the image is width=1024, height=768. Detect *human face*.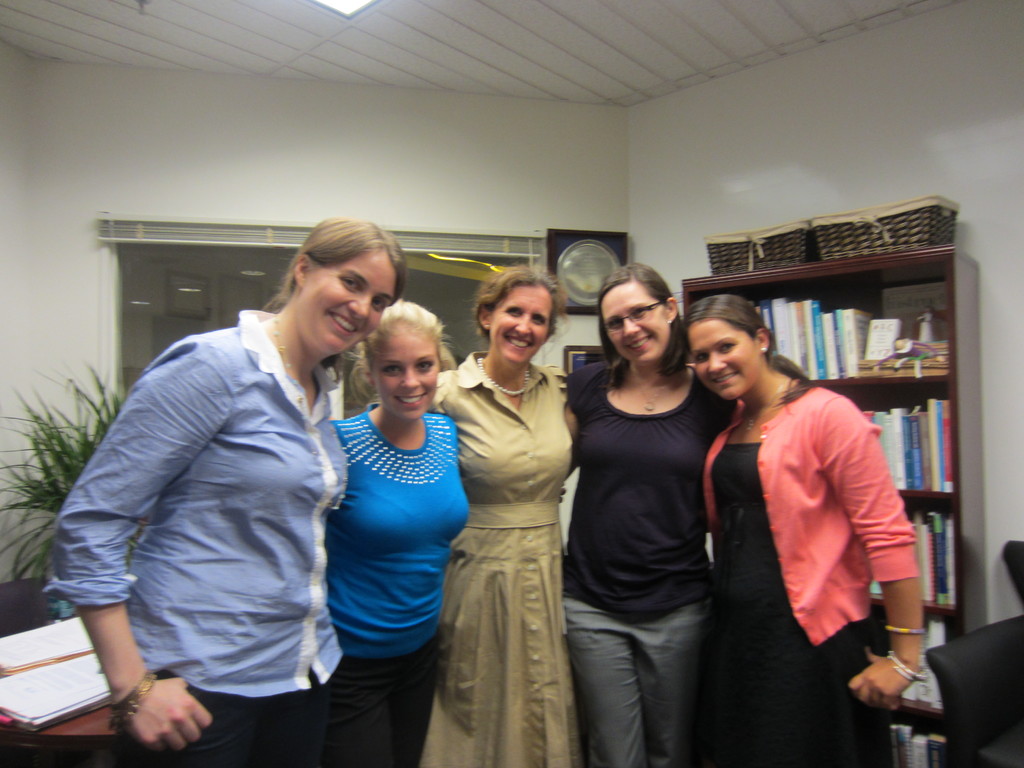
Detection: (495, 284, 554, 358).
